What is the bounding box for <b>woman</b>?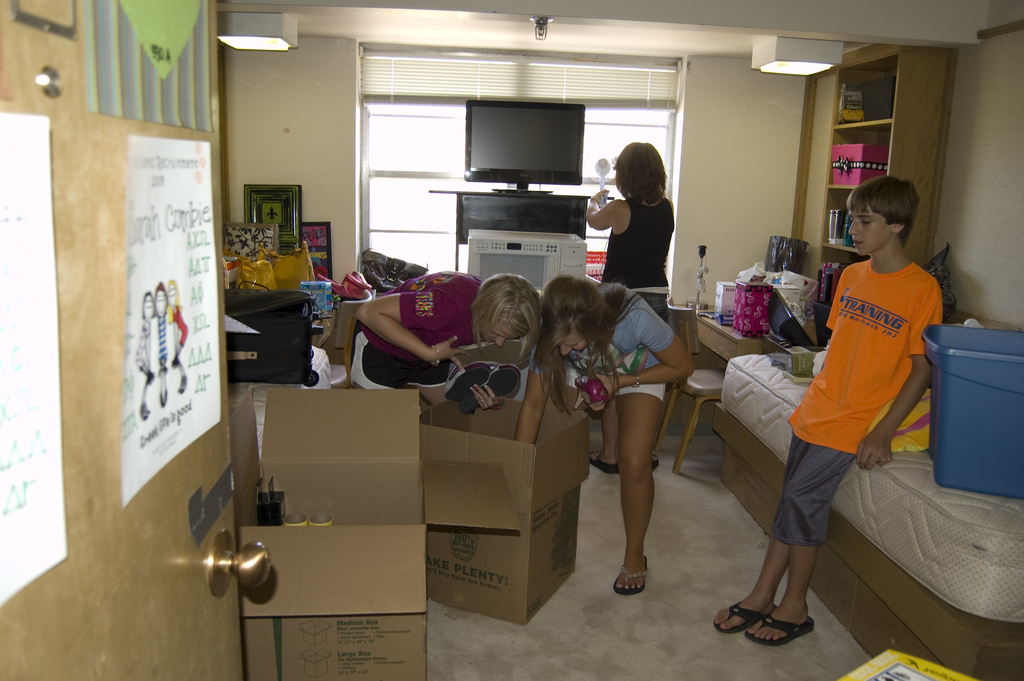
349,271,542,409.
